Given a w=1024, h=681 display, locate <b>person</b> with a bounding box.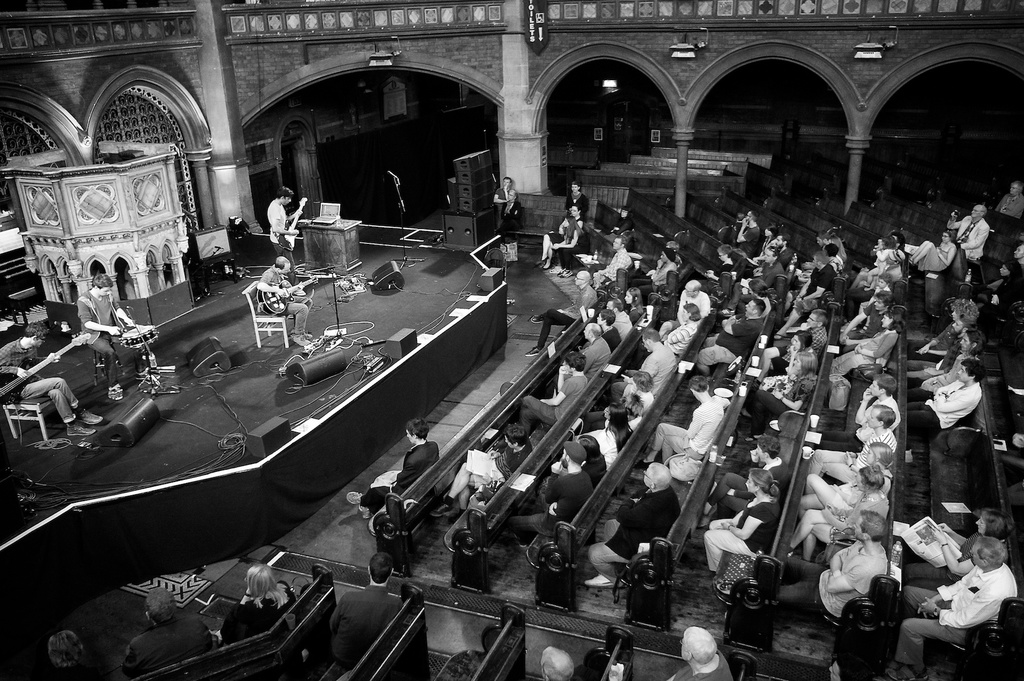
Located: 518,268,595,349.
